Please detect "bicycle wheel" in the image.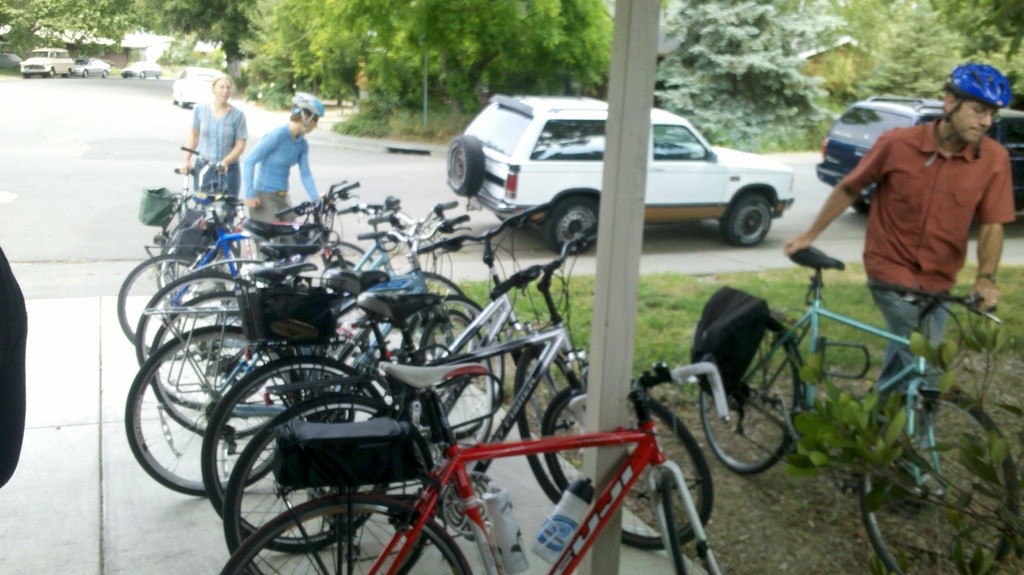
rect(217, 495, 473, 574).
